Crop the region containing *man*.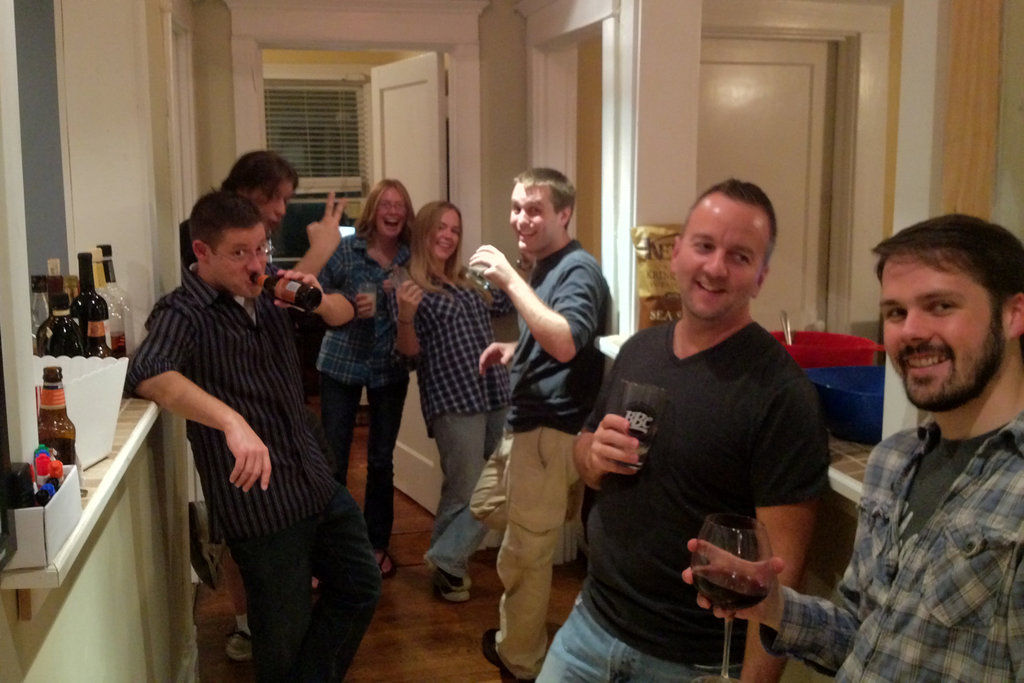
Crop region: x1=185 y1=147 x2=348 y2=666.
